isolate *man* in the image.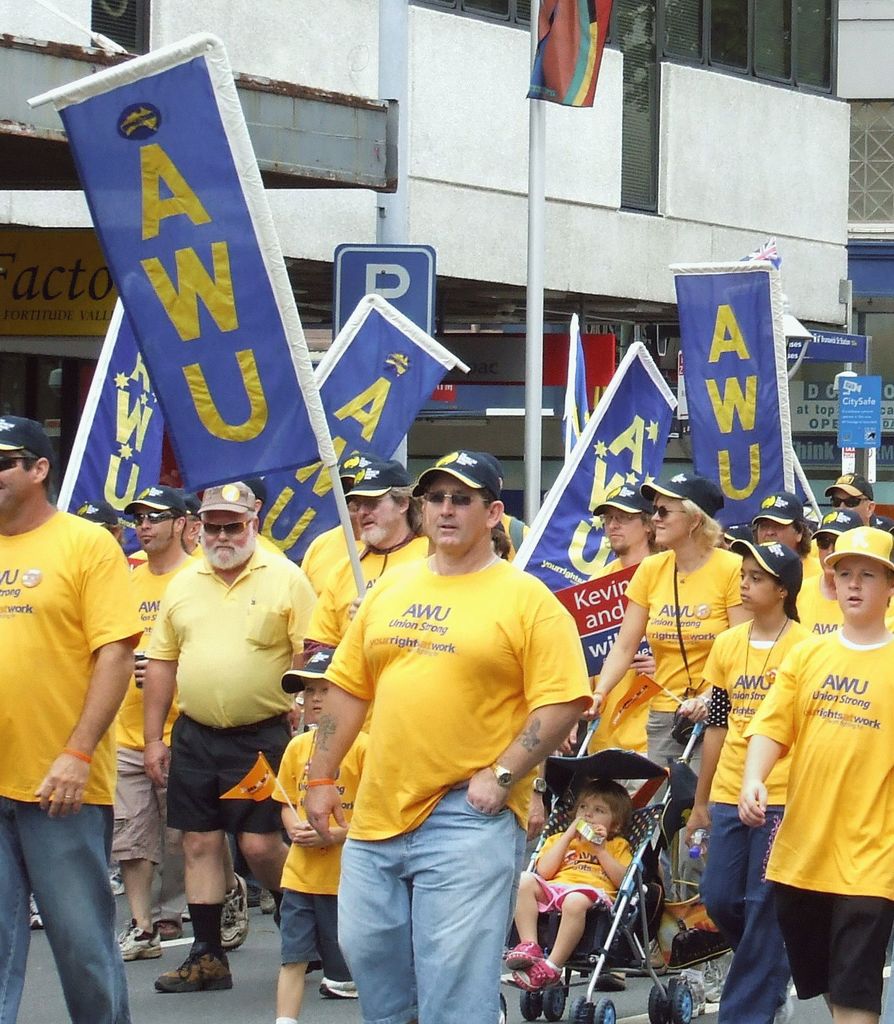
Isolated region: crop(794, 510, 893, 638).
